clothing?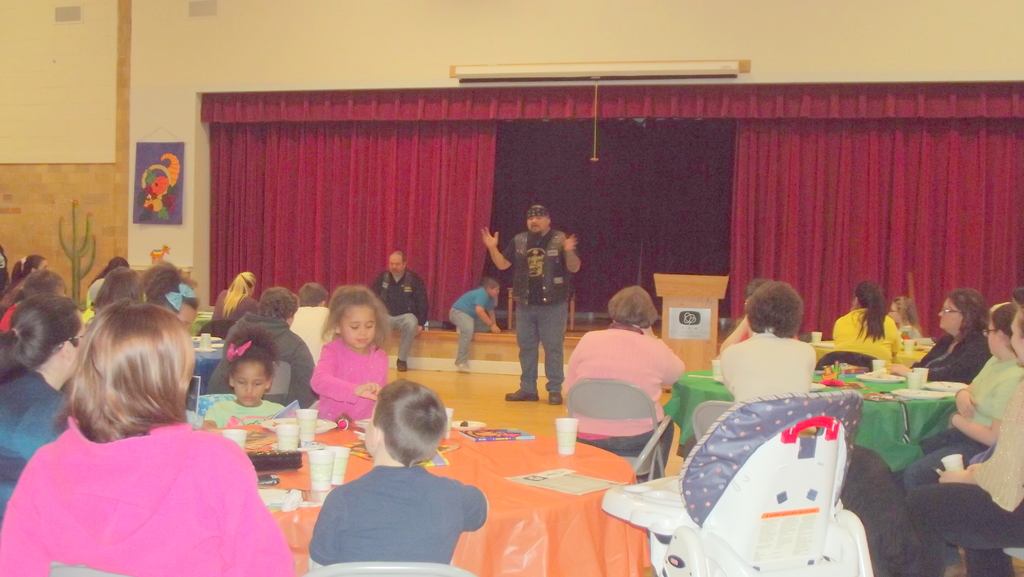
select_region(558, 321, 683, 478)
